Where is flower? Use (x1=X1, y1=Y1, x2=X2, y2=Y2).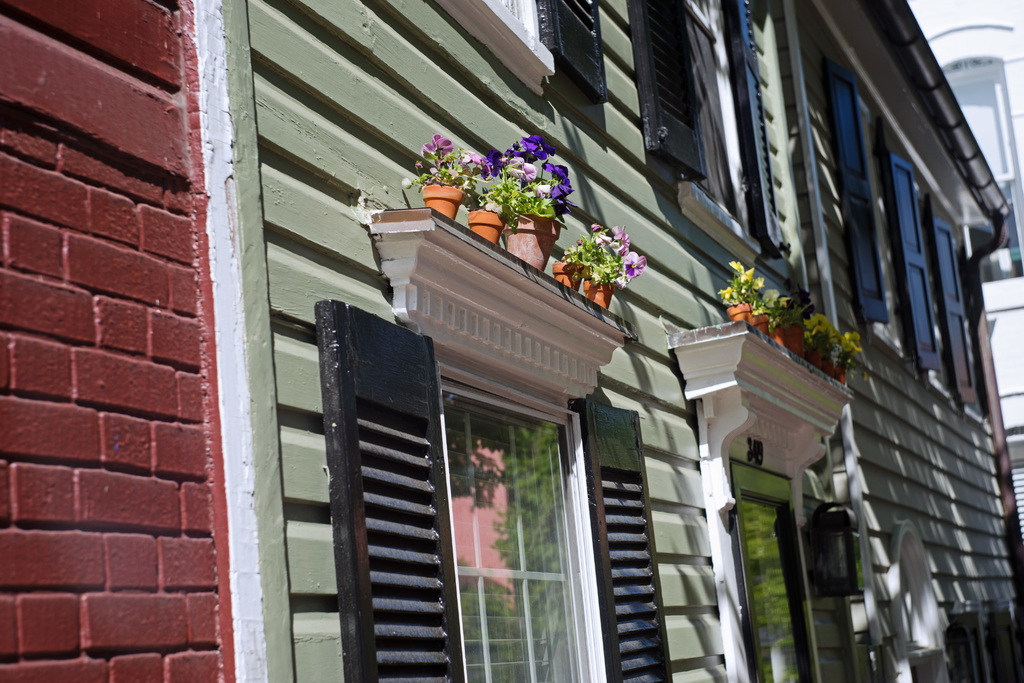
(x1=420, y1=132, x2=452, y2=157).
